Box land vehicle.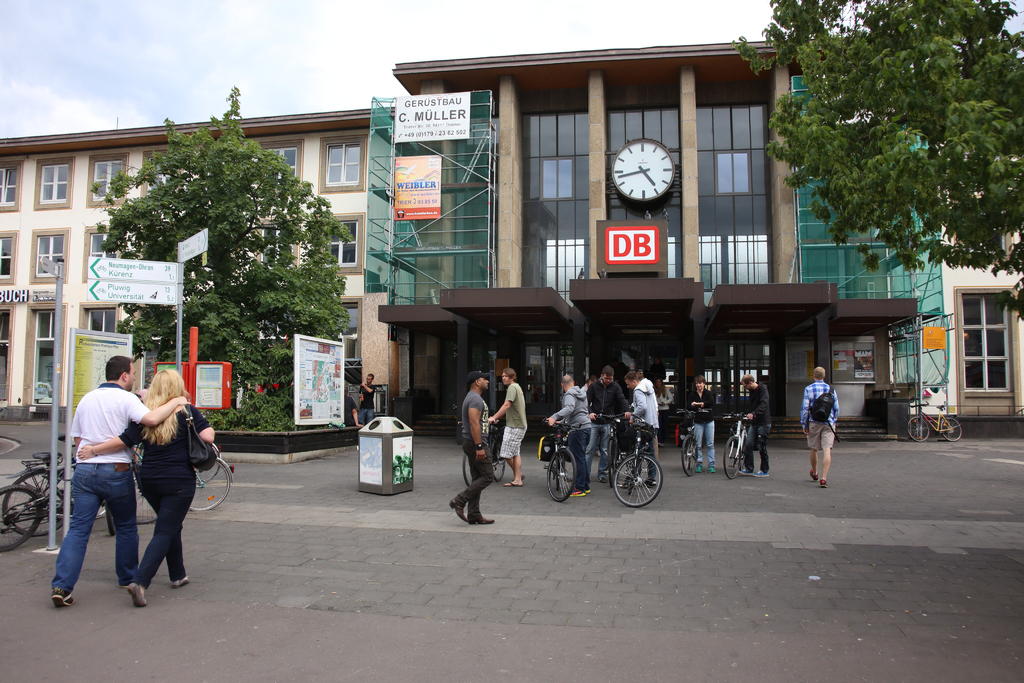
BBox(906, 399, 964, 439).
